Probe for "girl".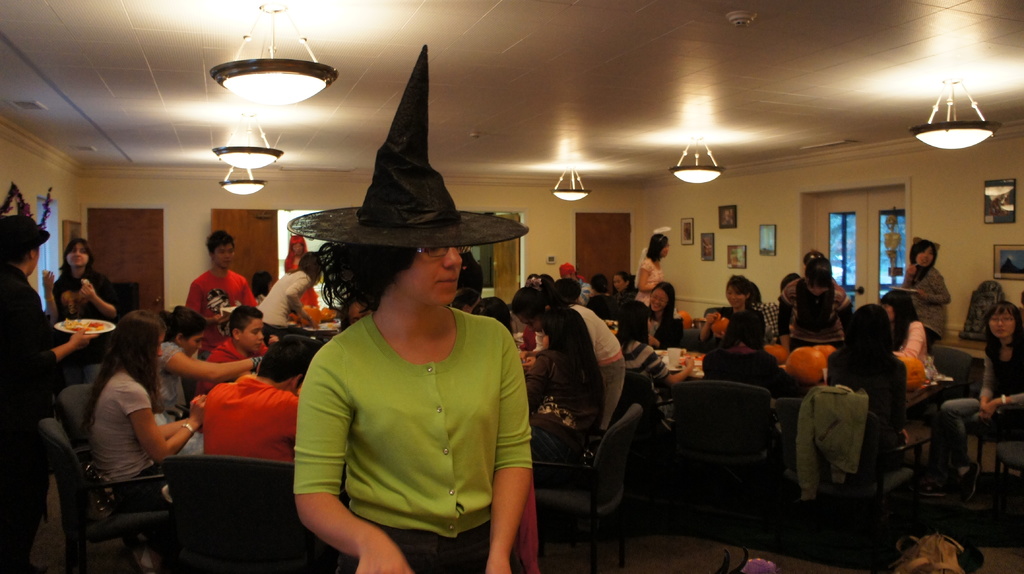
Probe result: BBox(706, 275, 765, 353).
